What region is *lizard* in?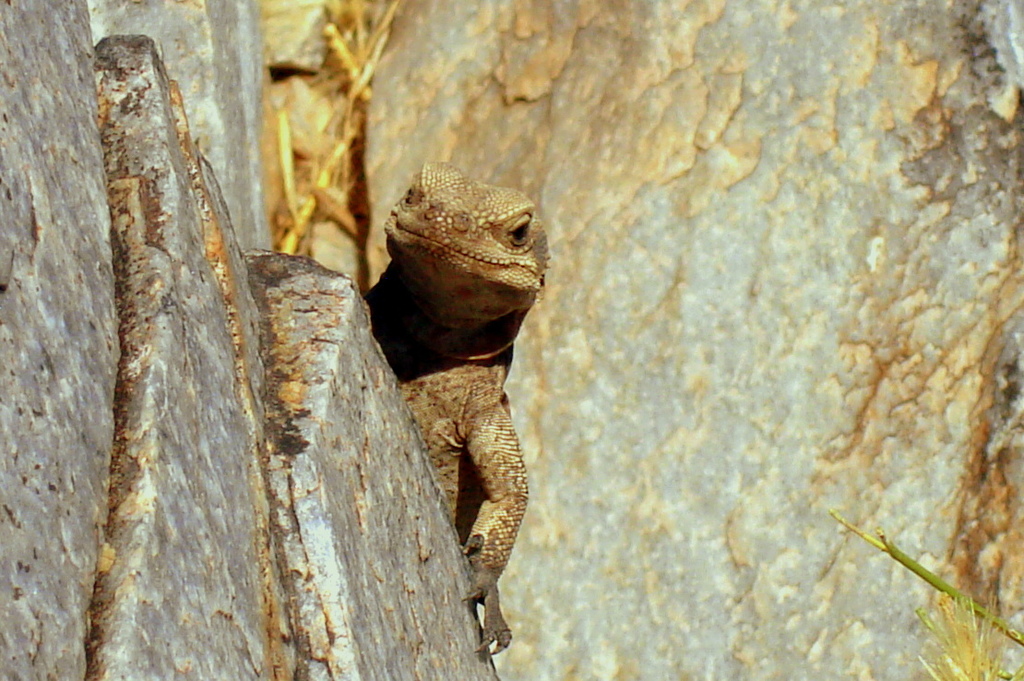
box(368, 163, 531, 658).
